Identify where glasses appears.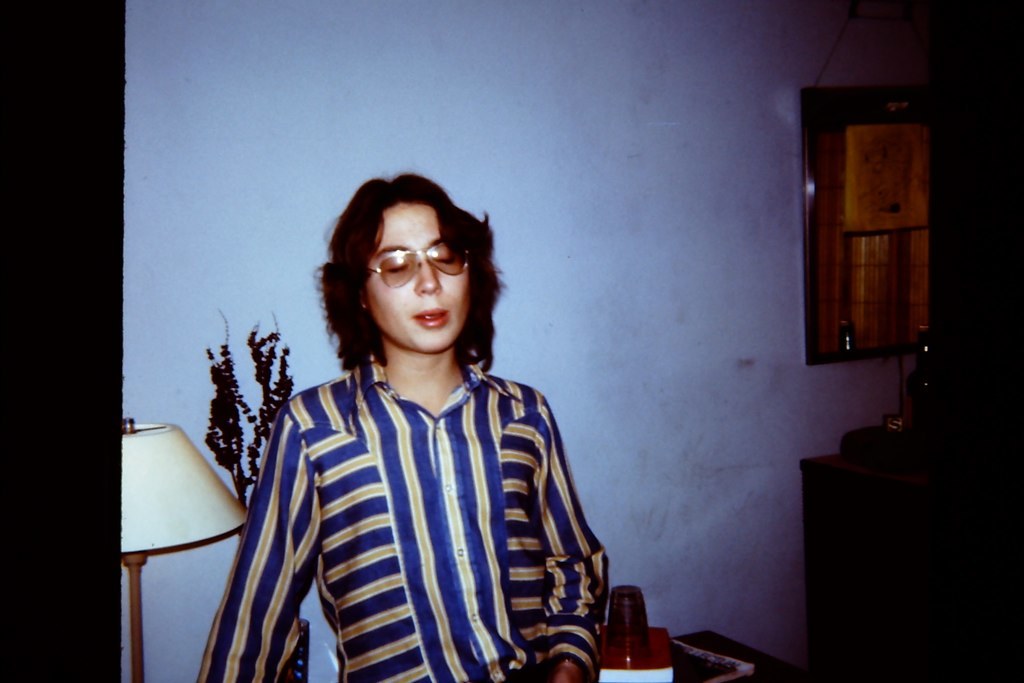
Appears at 368:238:470:291.
